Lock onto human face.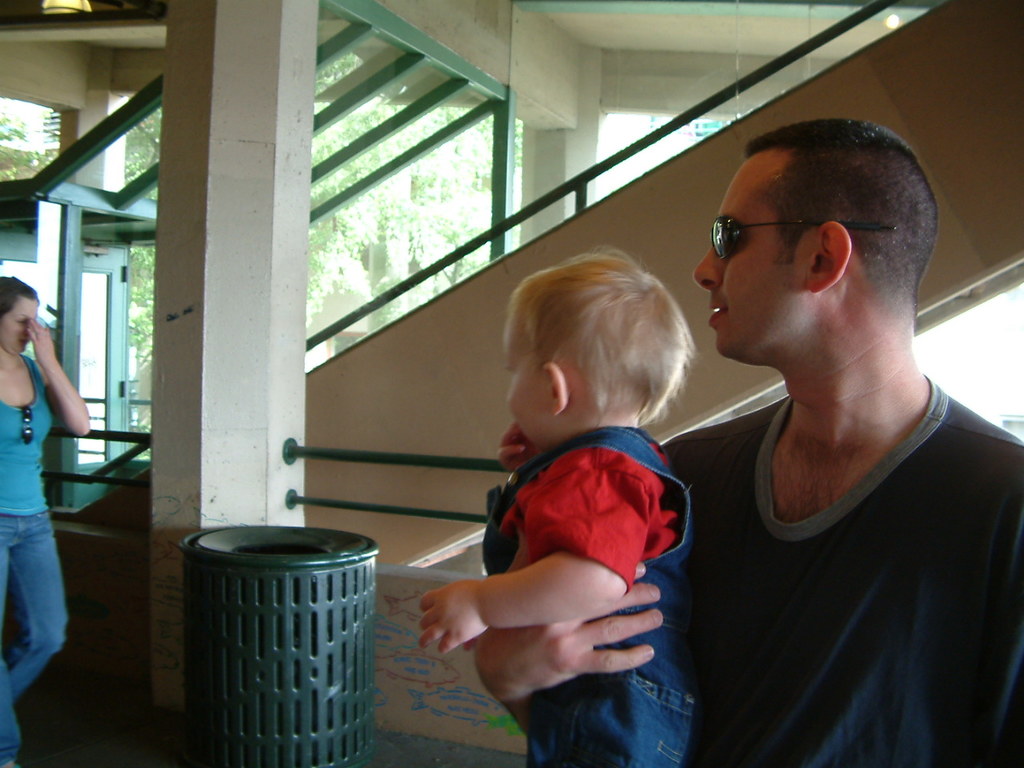
Locked: (left=690, top=155, right=811, bottom=365).
